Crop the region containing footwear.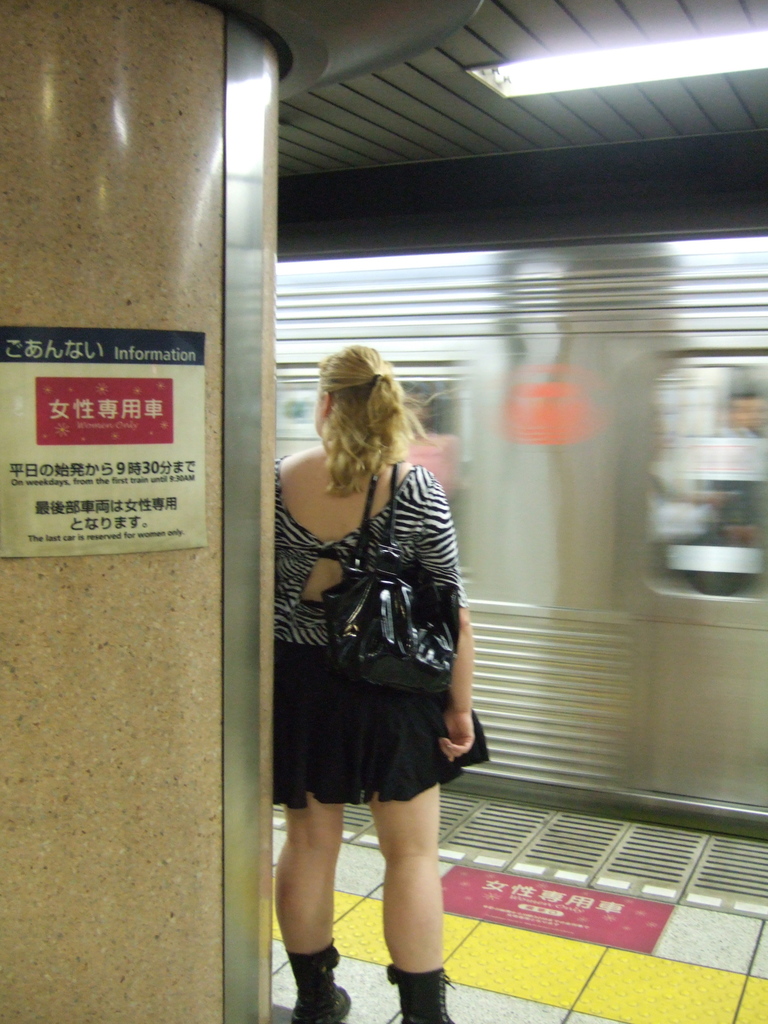
Crop region: region(387, 959, 462, 1023).
